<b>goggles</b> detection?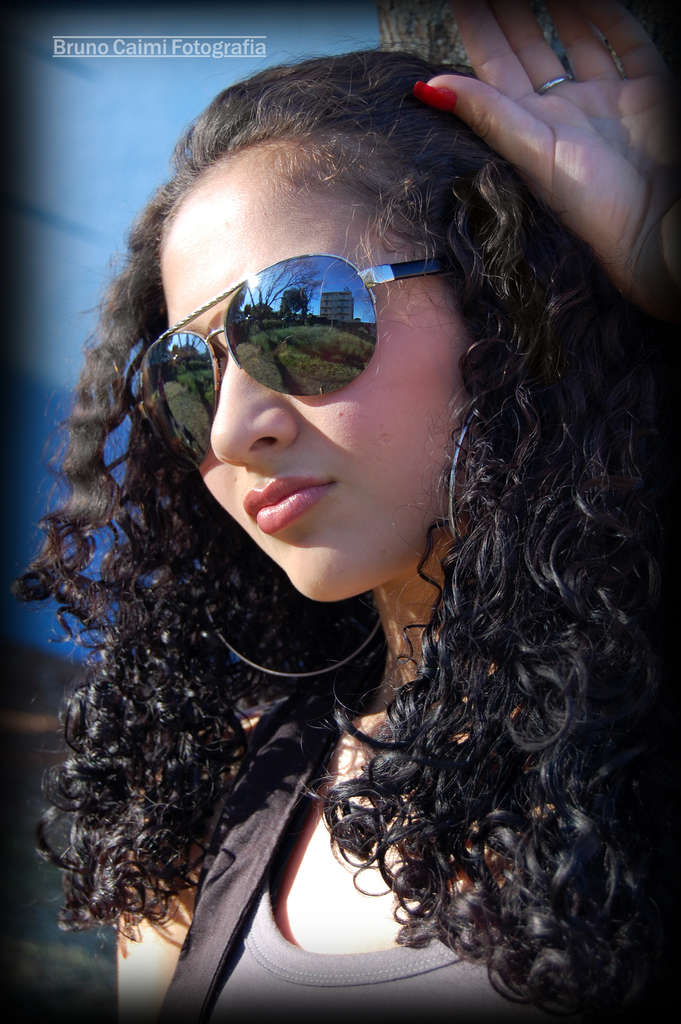
143:244:463:474
